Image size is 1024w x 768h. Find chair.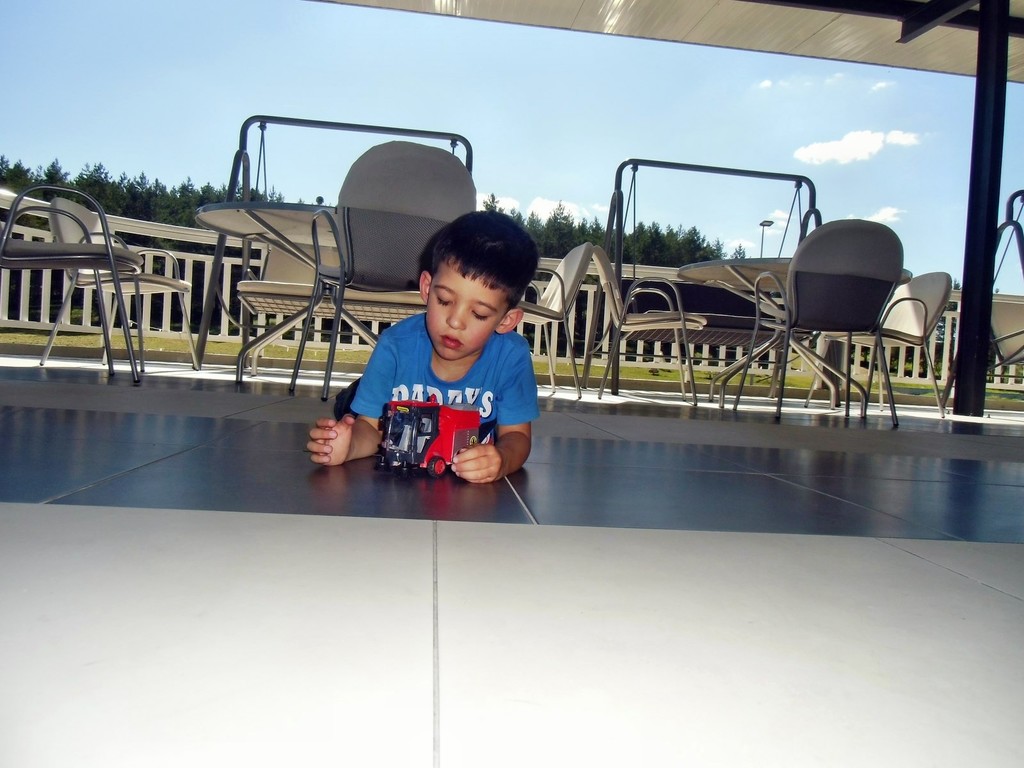
(x1=243, y1=242, x2=345, y2=373).
